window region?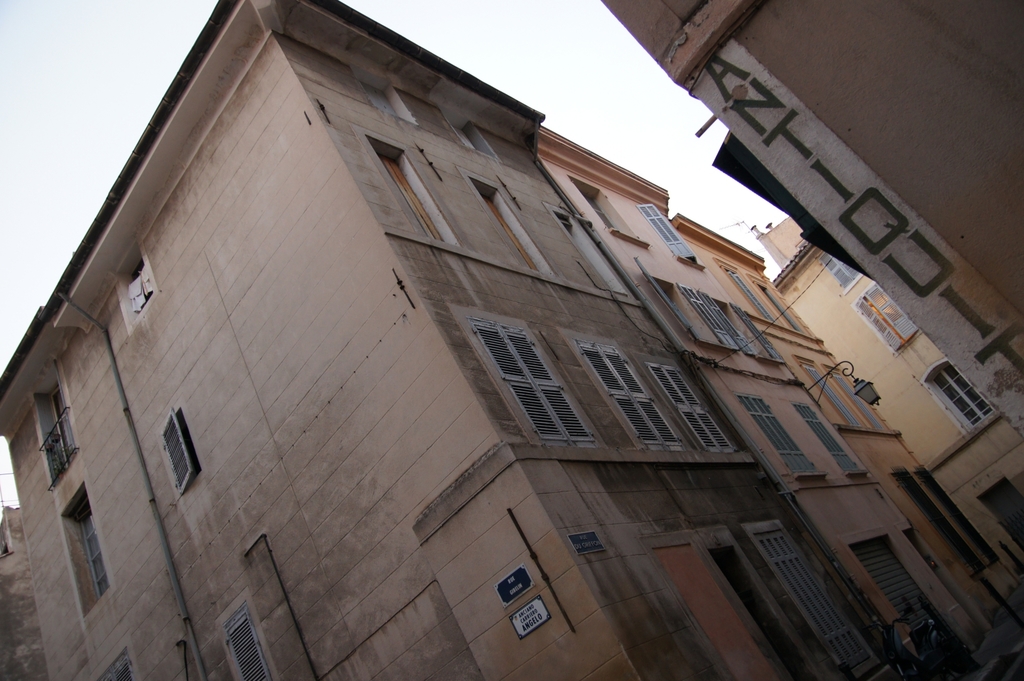
(721,262,806,329)
